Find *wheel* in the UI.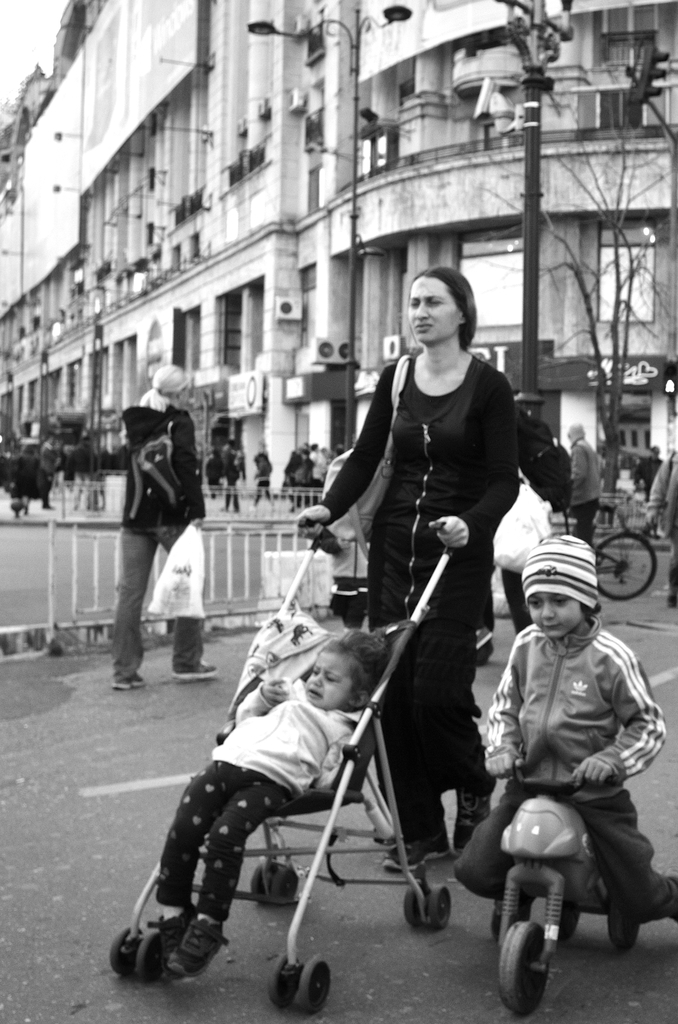
UI element at 250/863/262/899.
